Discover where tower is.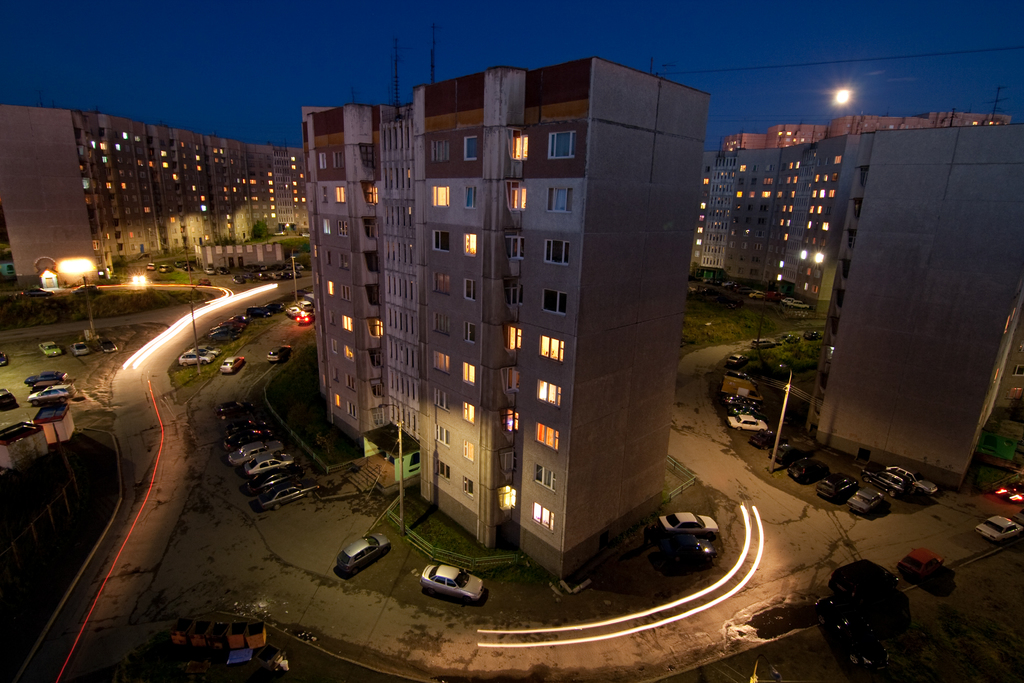
Discovered at 706/119/1023/474.
